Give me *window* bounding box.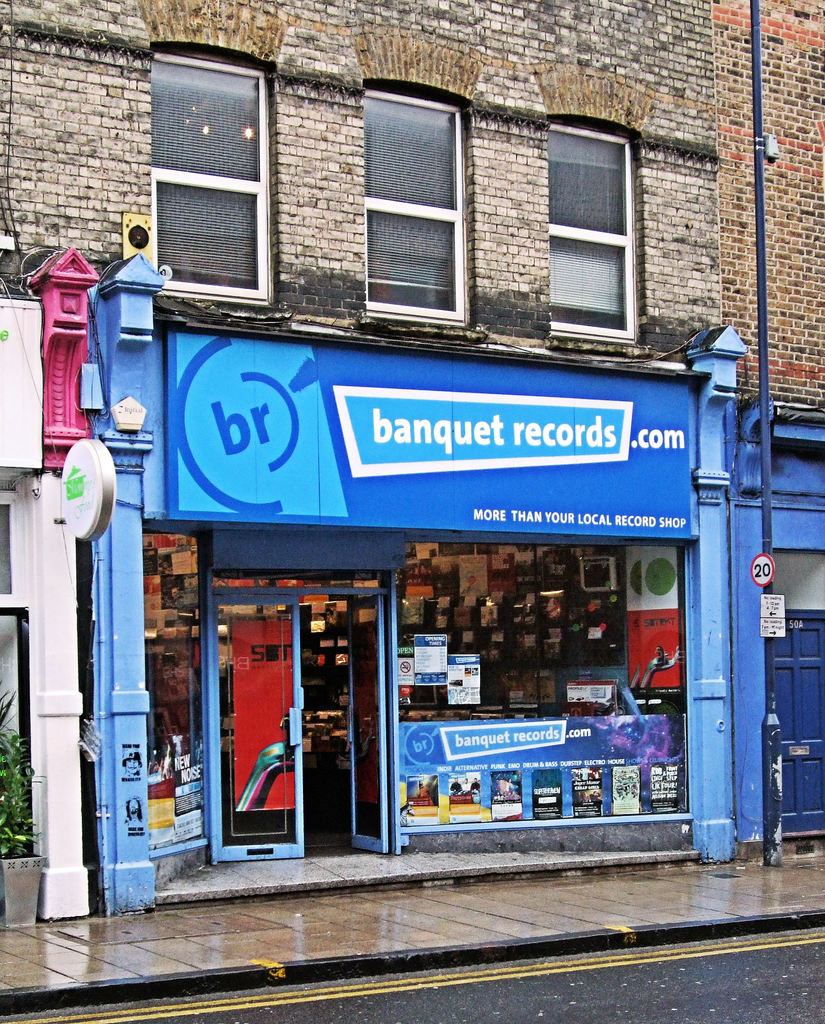
(left=152, top=42, right=277, bottom=311).
